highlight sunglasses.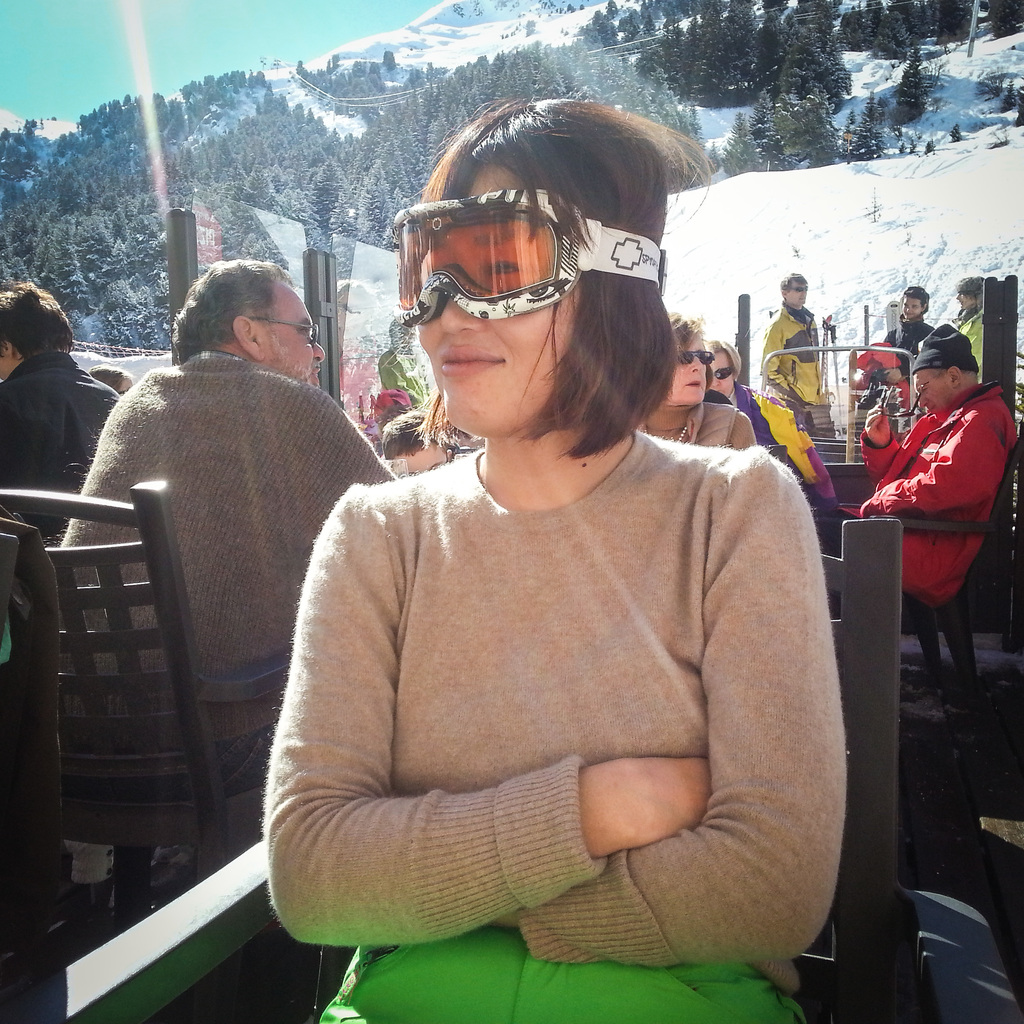
Highlighted region: [793,285,811,291].
